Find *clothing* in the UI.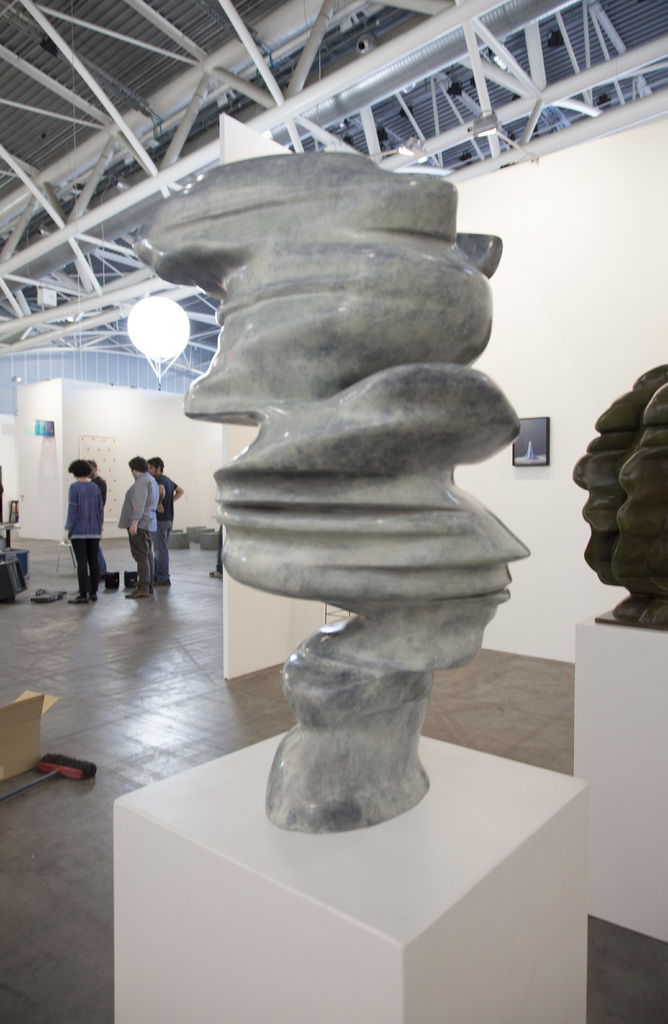
UI element at <region>152, 476, 181, 589</region>.
